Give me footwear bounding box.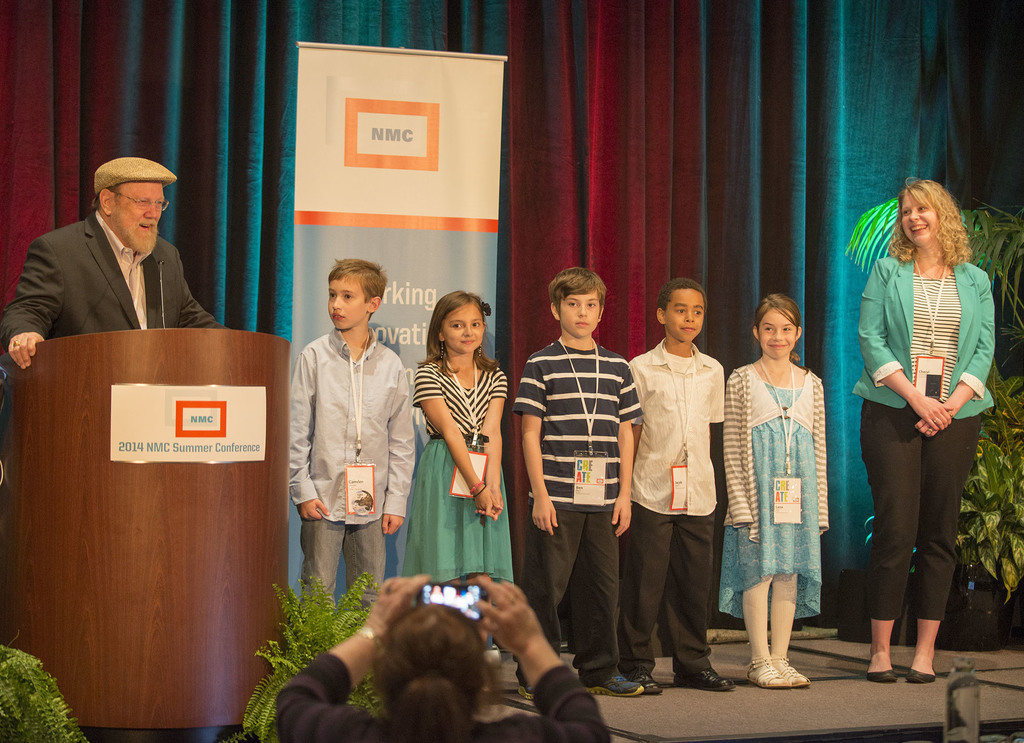
[745, 656, 792, 690].
